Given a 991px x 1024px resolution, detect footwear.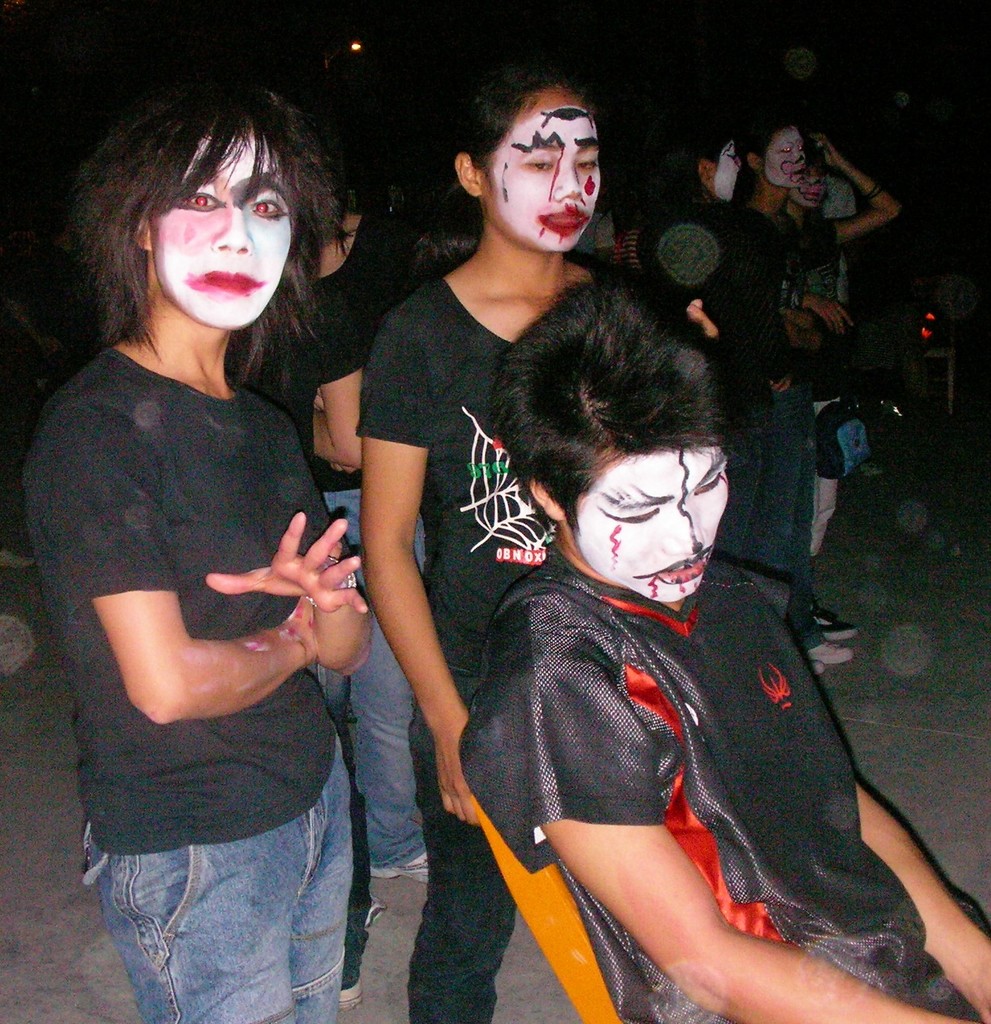
bbox(816, 603, 839, 619).
